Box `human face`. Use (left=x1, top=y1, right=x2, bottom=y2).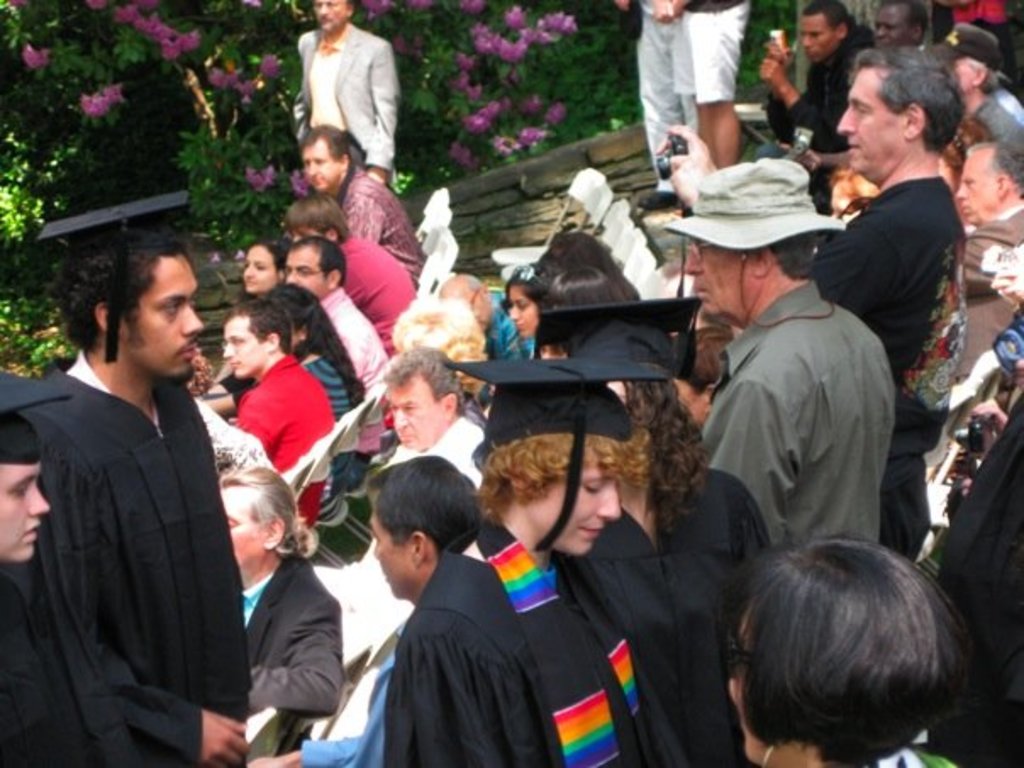
(left=303, top=134, right=341, bottom=193).
